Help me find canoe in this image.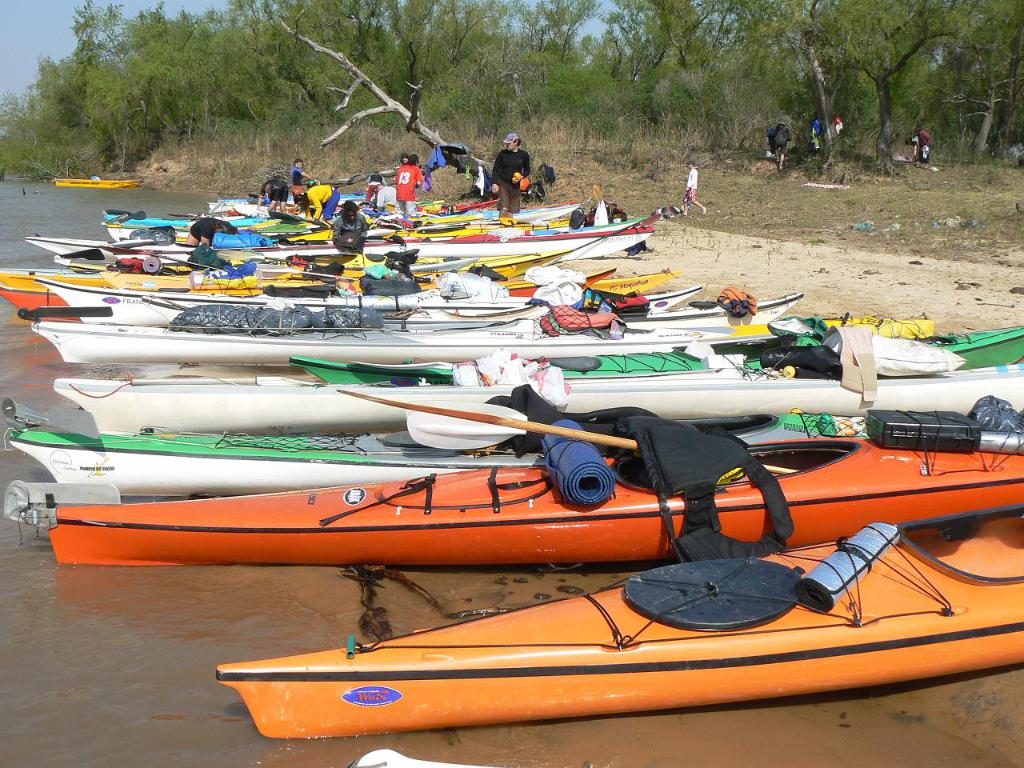
Found it: detection(13, 226, 659, 266).
